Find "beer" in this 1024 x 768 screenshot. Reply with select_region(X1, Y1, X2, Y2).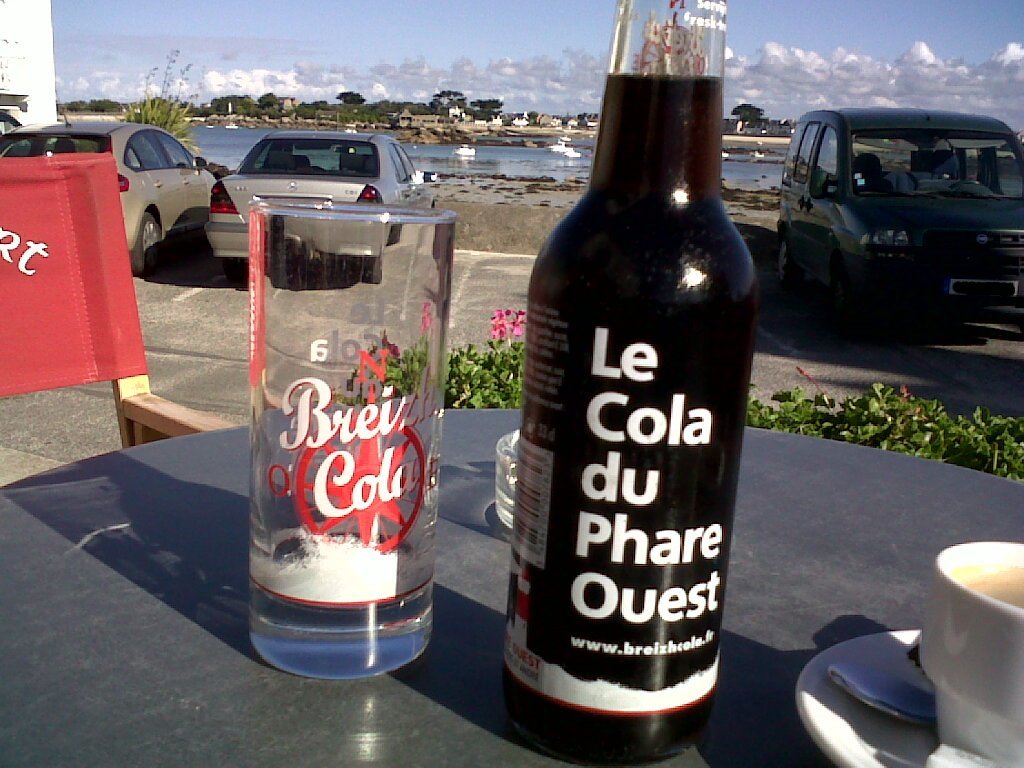
select_region(243, 195, 438, 696).
